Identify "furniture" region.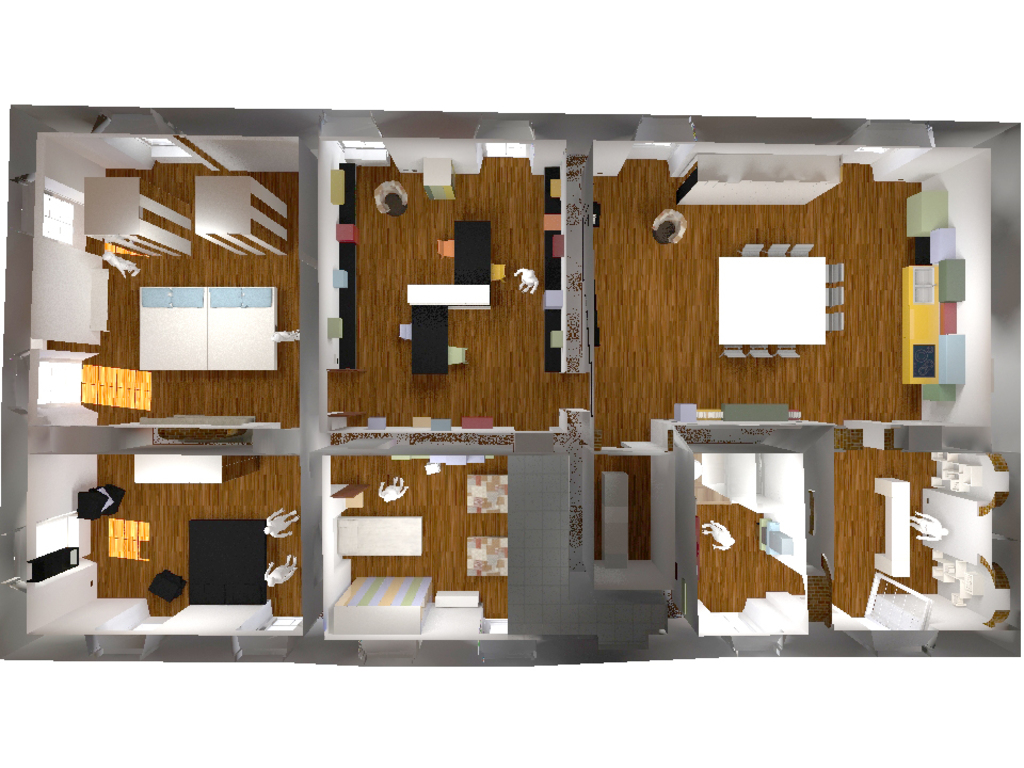
Region: <box>405,278,487,306</box>.
